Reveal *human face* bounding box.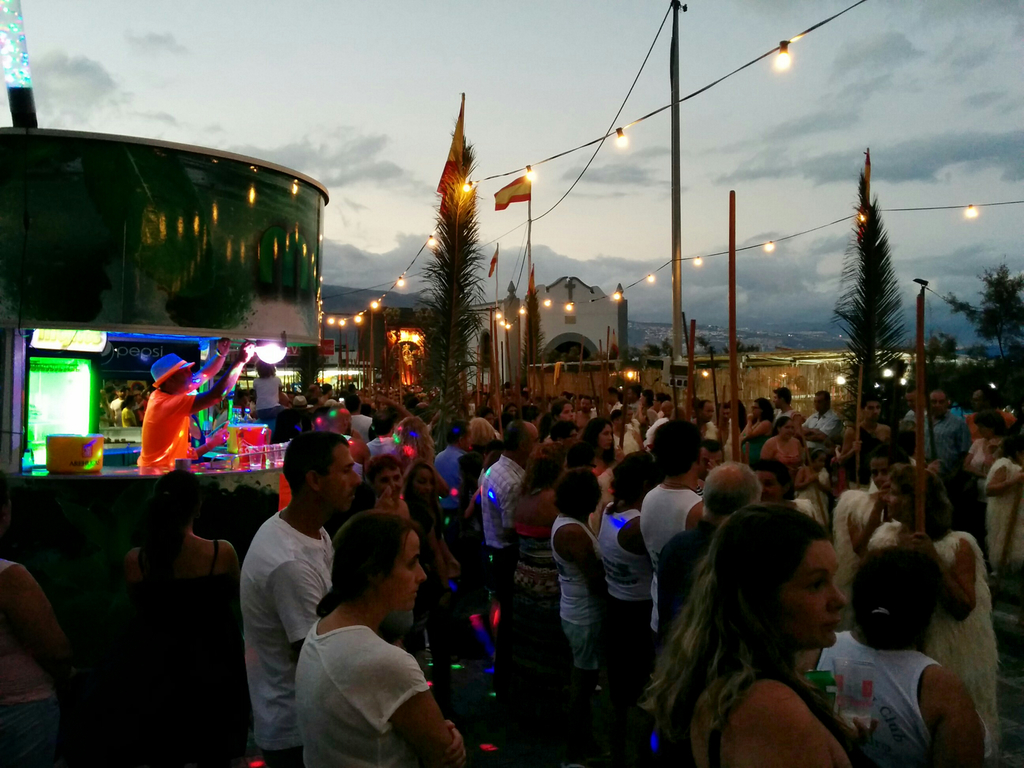
Revealed: (left=508, top=406, right=519, bottom=415).
